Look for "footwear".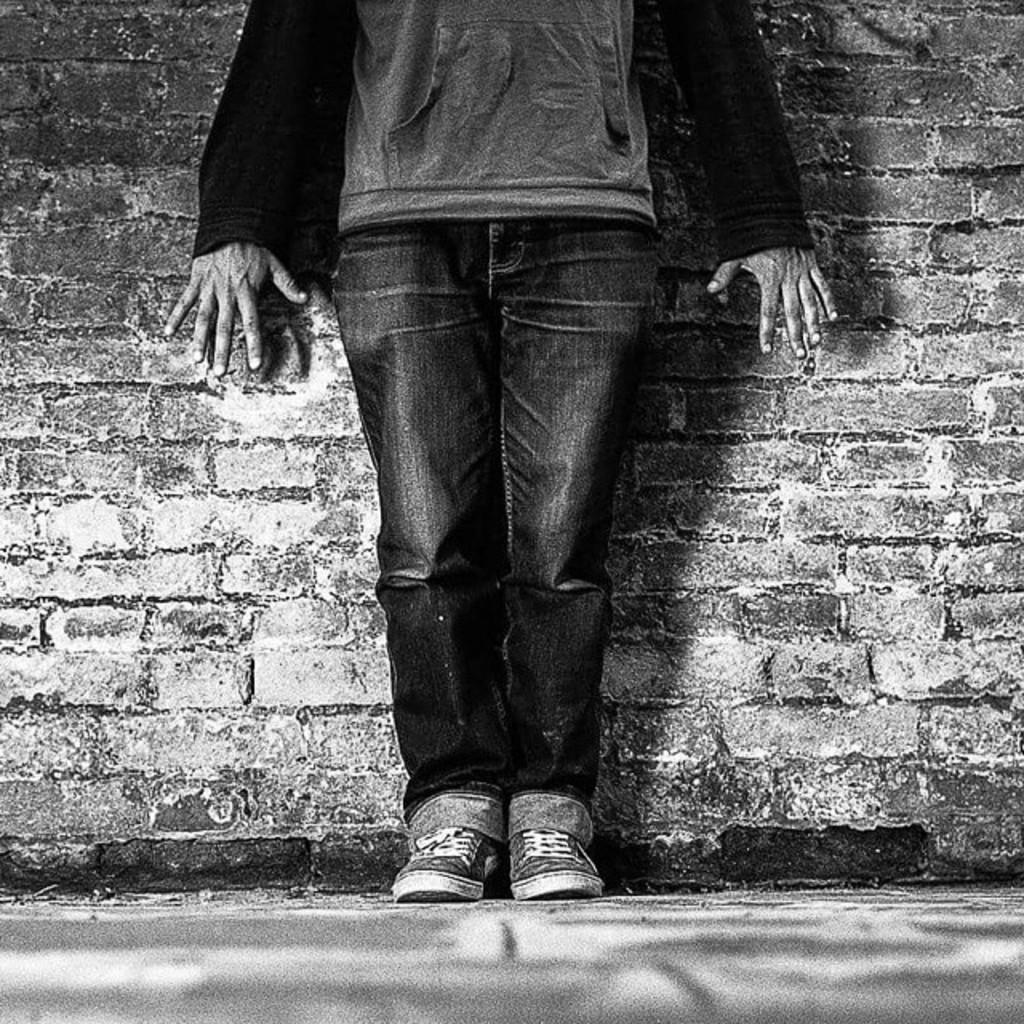
Found: [502,824,629,909].
